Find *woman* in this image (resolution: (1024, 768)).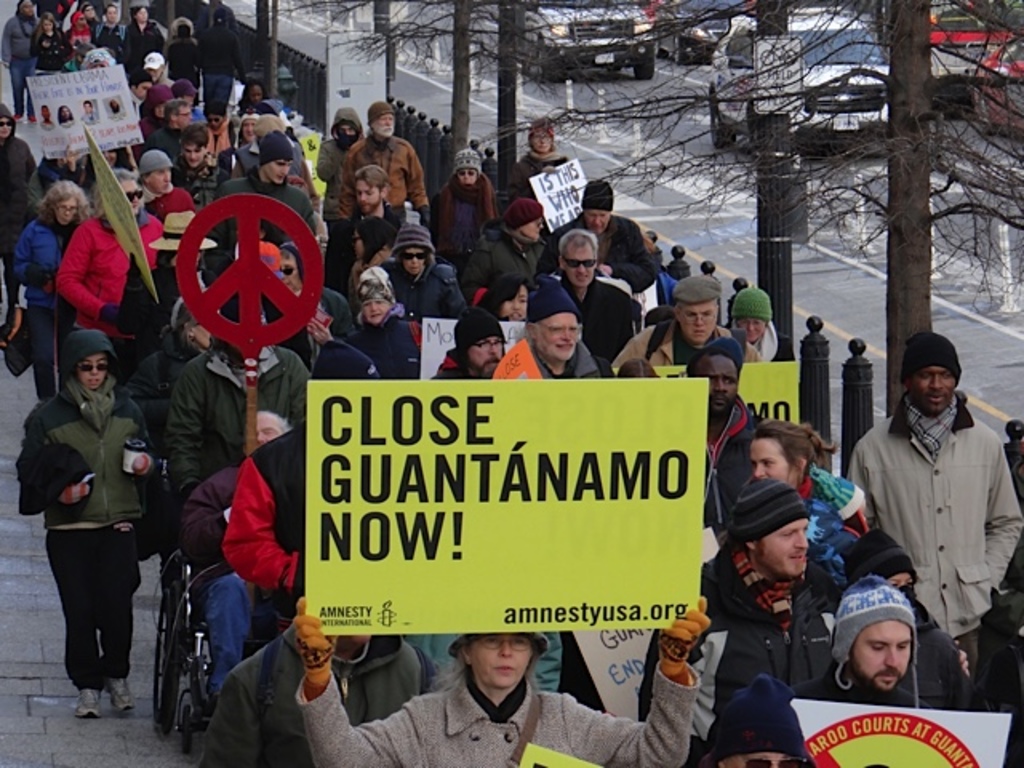
select_region(427, 147, 504, 261).
